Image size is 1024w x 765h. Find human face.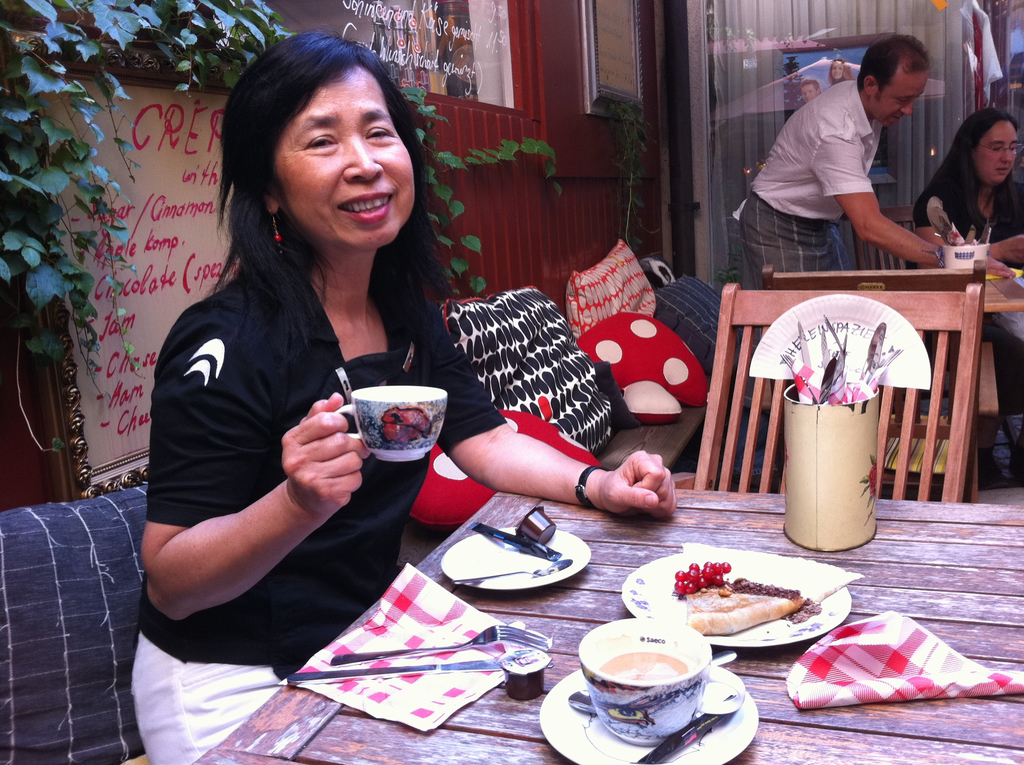
region(873, 69, 925, 127).
